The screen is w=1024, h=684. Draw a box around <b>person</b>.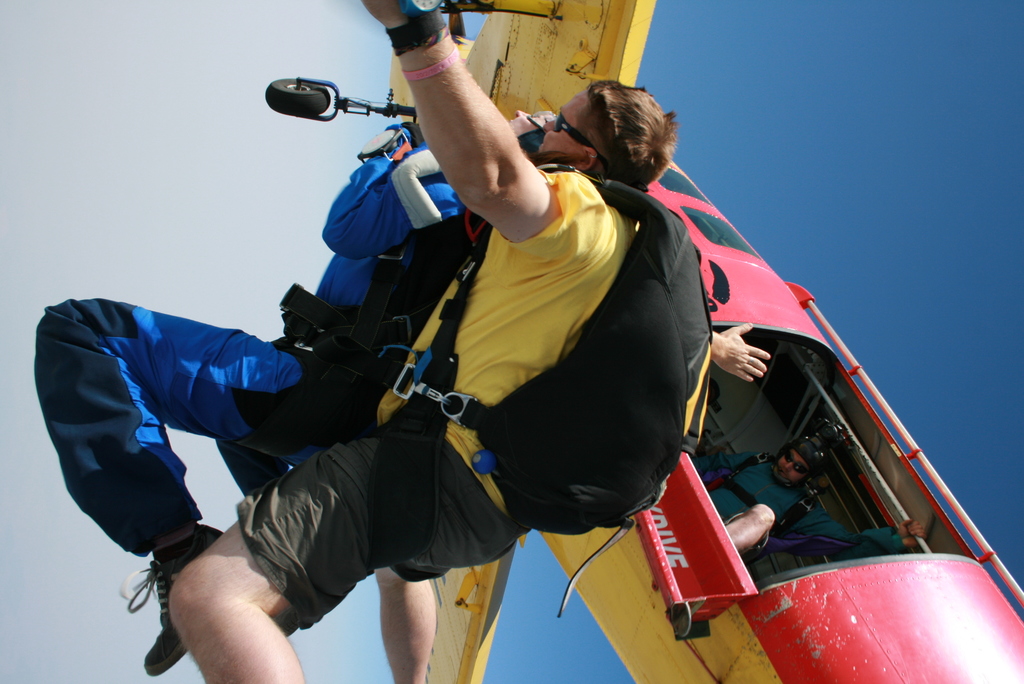
<bbox>32, 105, 571, 669</bbox>.
